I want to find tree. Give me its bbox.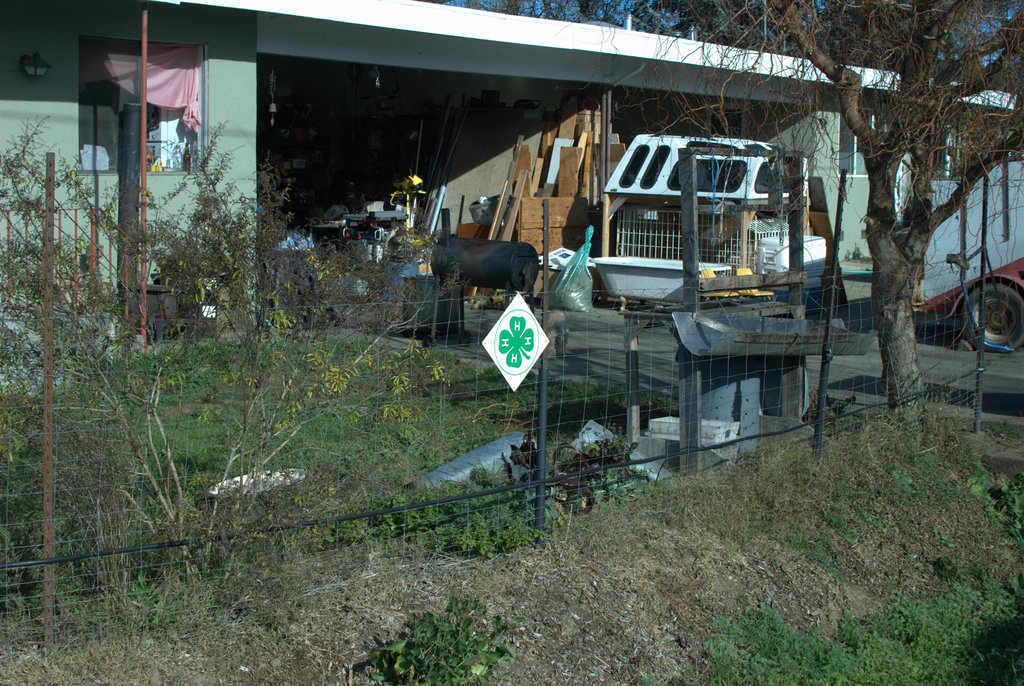
detection(597, 0, 1023, 413).
